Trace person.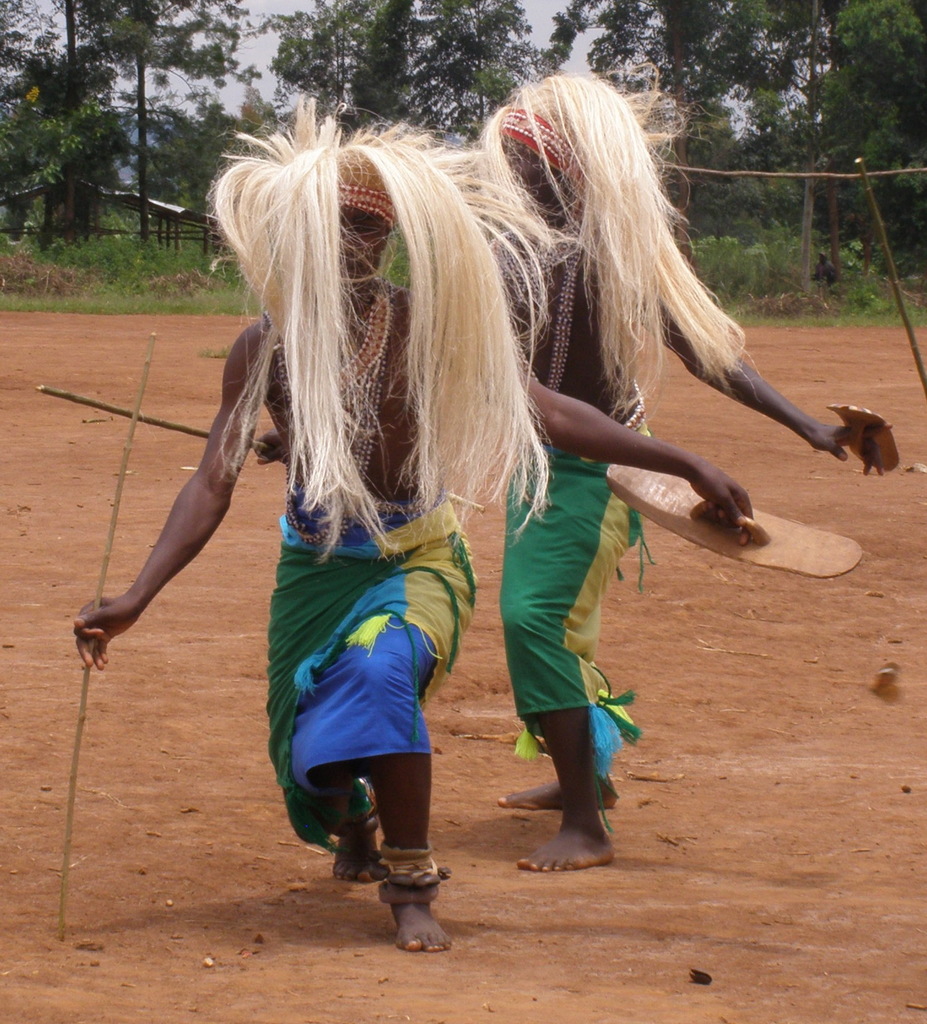
Traced to {"x1": 71, "y1": 146, "x2": 756, "y2": 951}.
